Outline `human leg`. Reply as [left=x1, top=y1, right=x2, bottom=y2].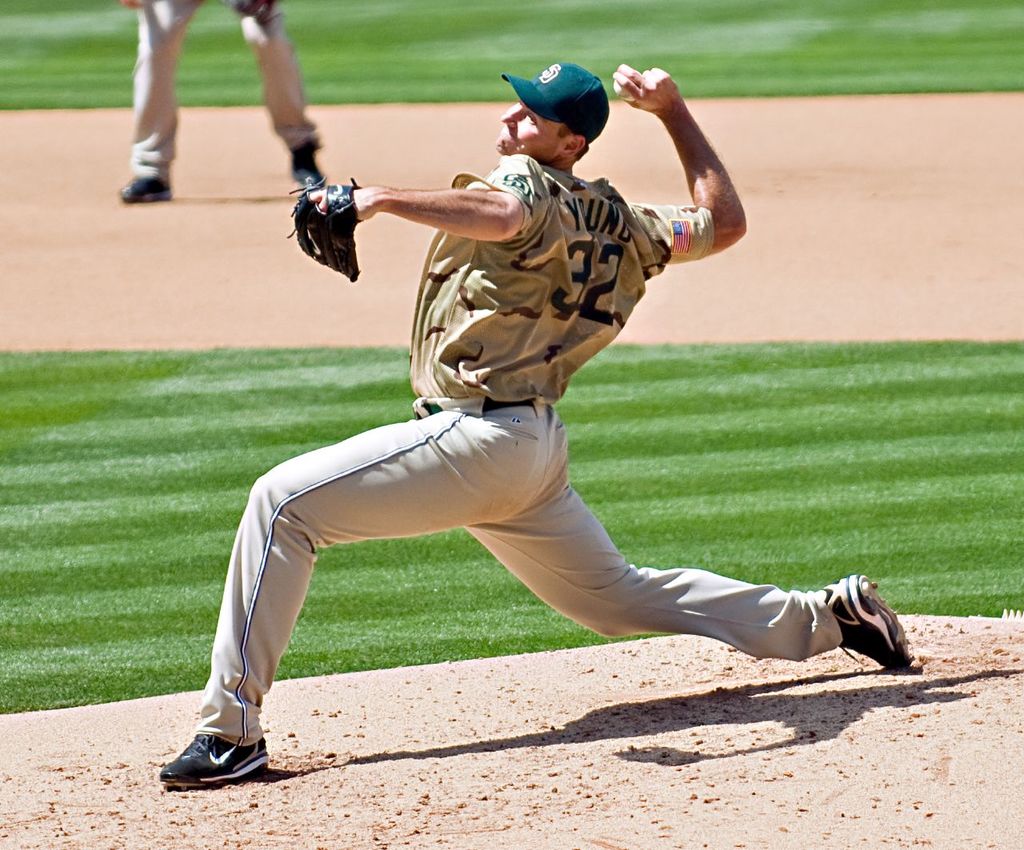
[left=462, top=401, right=925, bottom=672].
